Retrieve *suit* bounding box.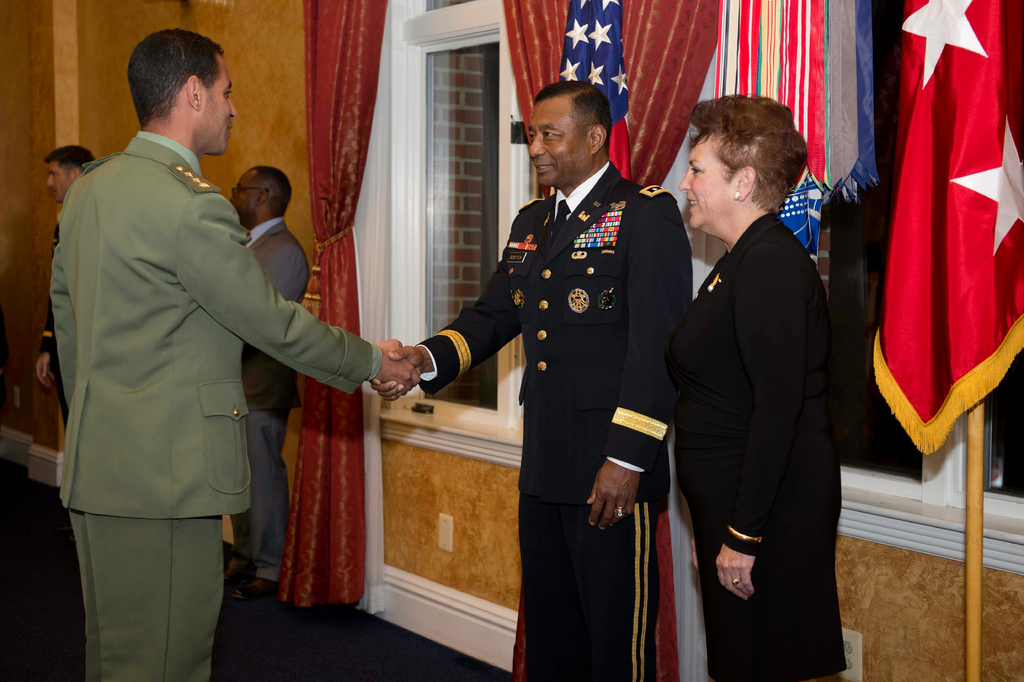
Bounding box: <box>52,122,382,681</box>.
